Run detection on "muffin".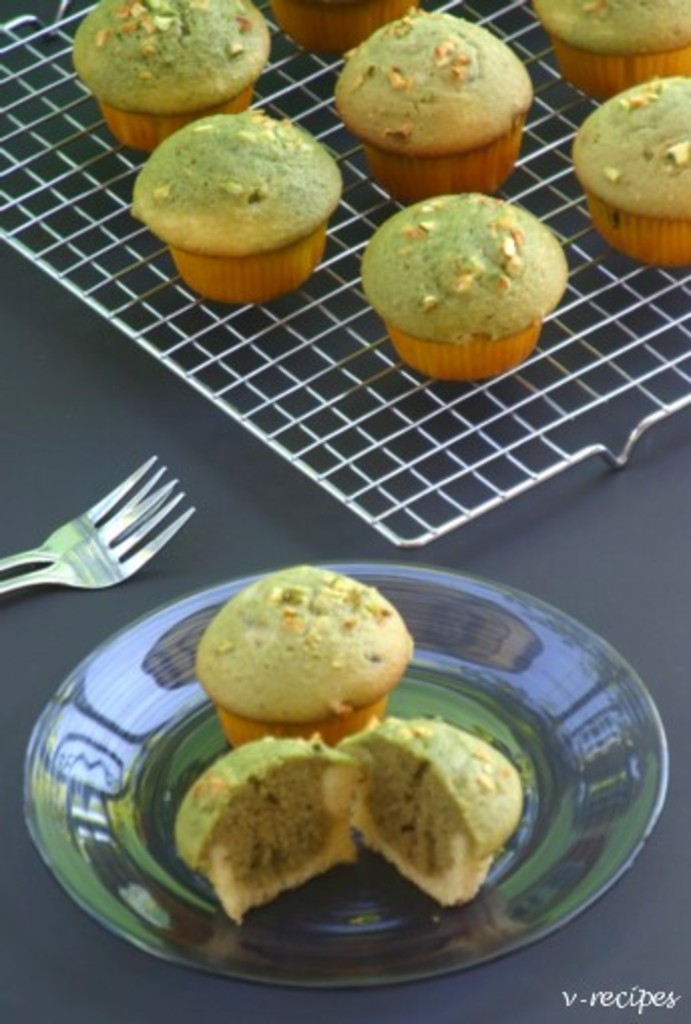
Result: Rect(145, 94, 354, 287).
